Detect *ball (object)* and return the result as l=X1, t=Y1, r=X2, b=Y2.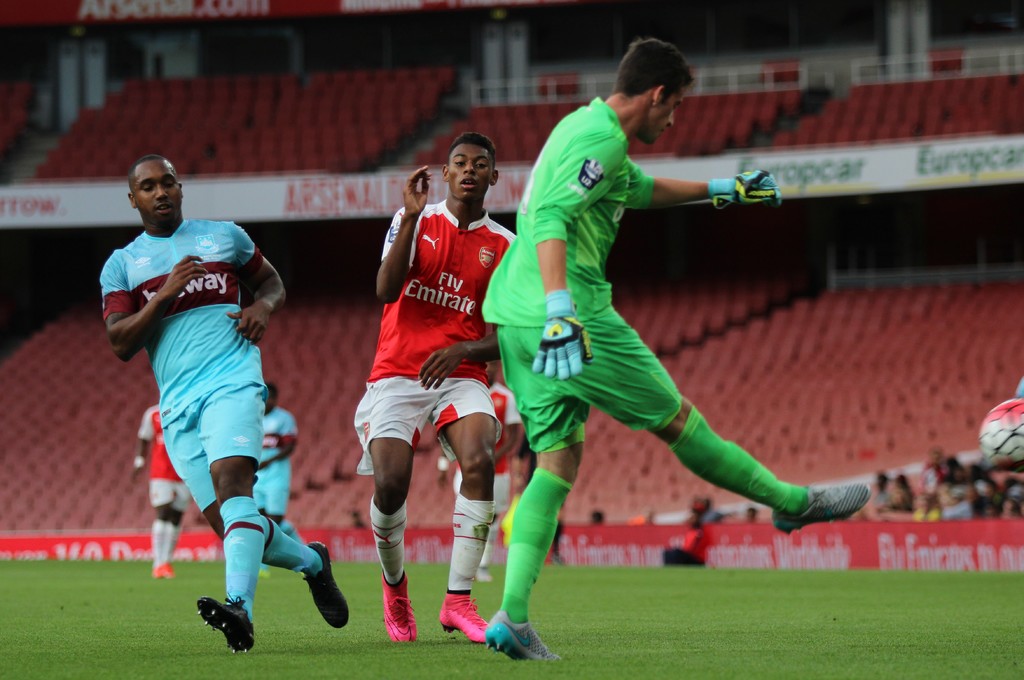
l=983, t=399, r=1023, b=463.
